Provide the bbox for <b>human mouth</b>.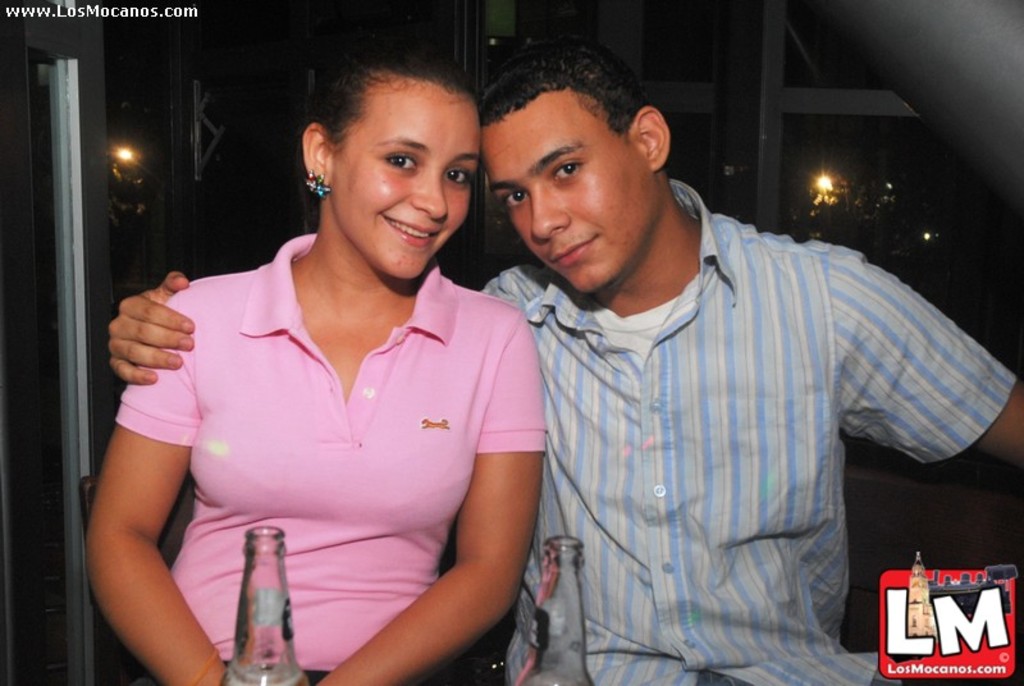
(369,209,440,242).
